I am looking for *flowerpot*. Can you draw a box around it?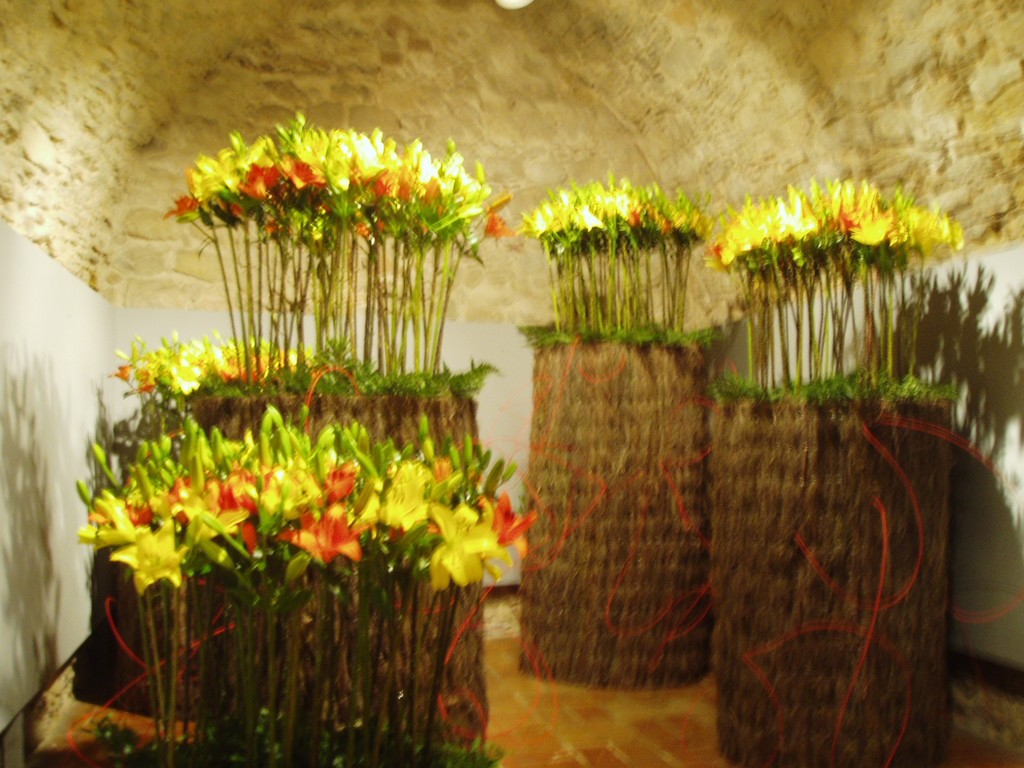
Sure, the bounding box is x1=515 y1=346 x2=711 y2=680.
